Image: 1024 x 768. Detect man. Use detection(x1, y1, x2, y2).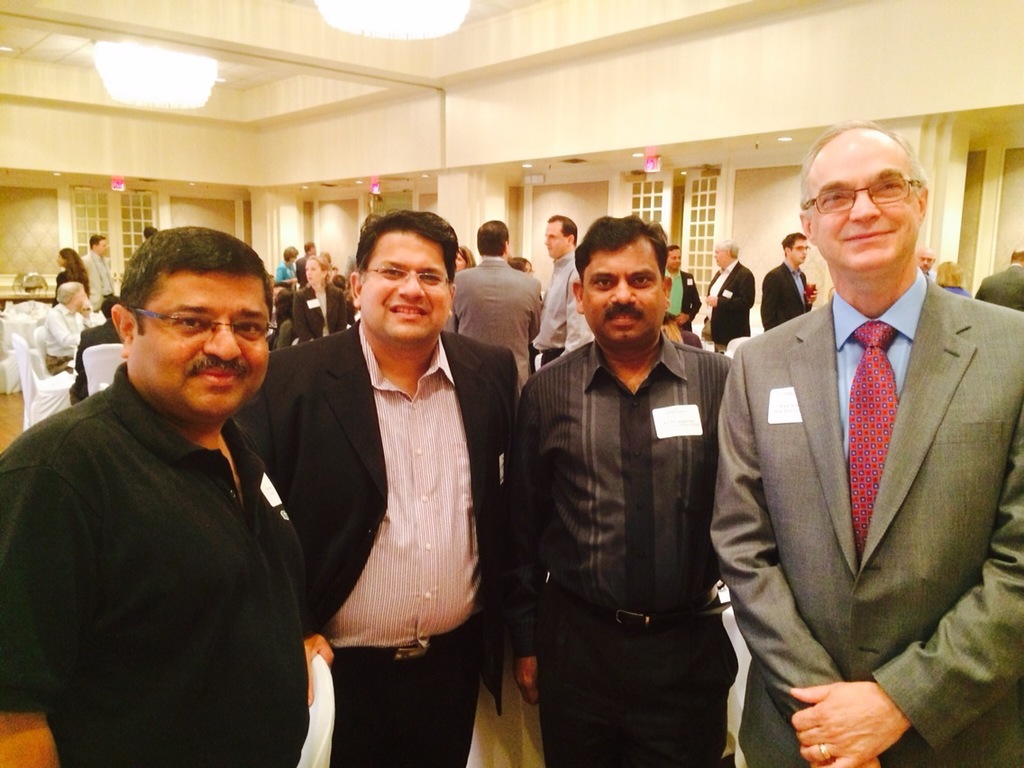
detection(710, 123, 1023, 767).
